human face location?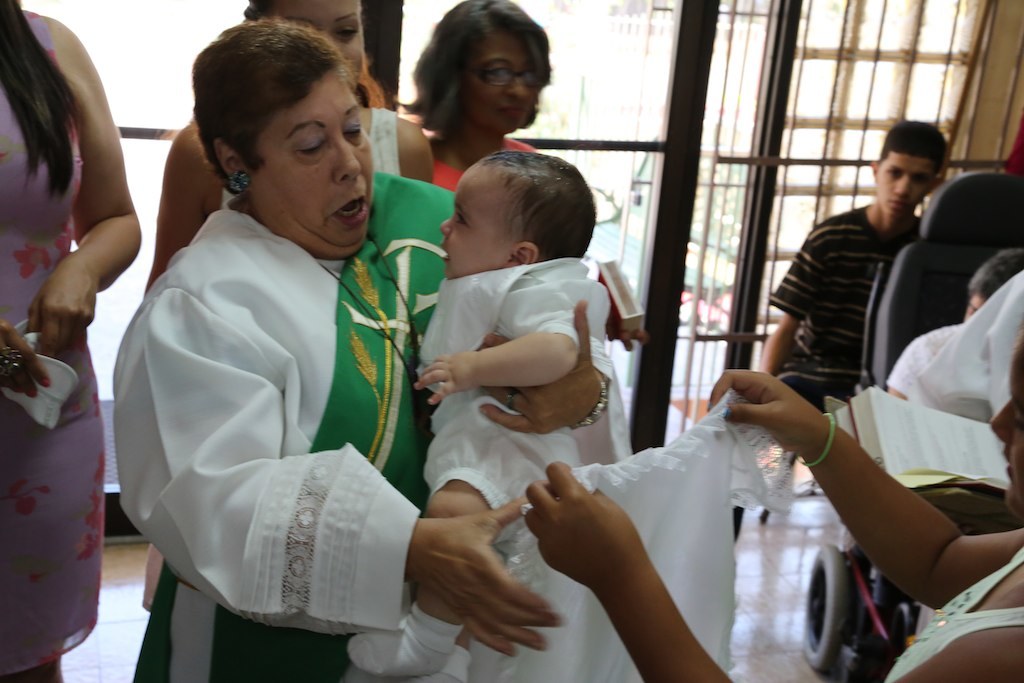
x1=989, y1=353, x2=1023, y2=521
